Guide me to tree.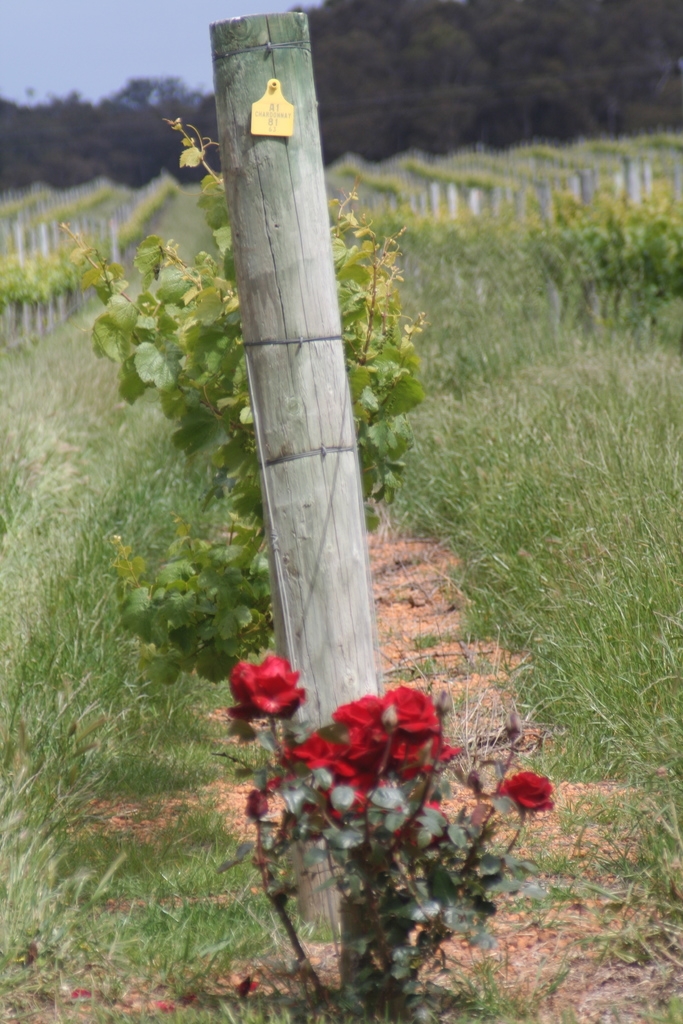
Guidance: (left=305, top=0, right=399, bottom=166).
